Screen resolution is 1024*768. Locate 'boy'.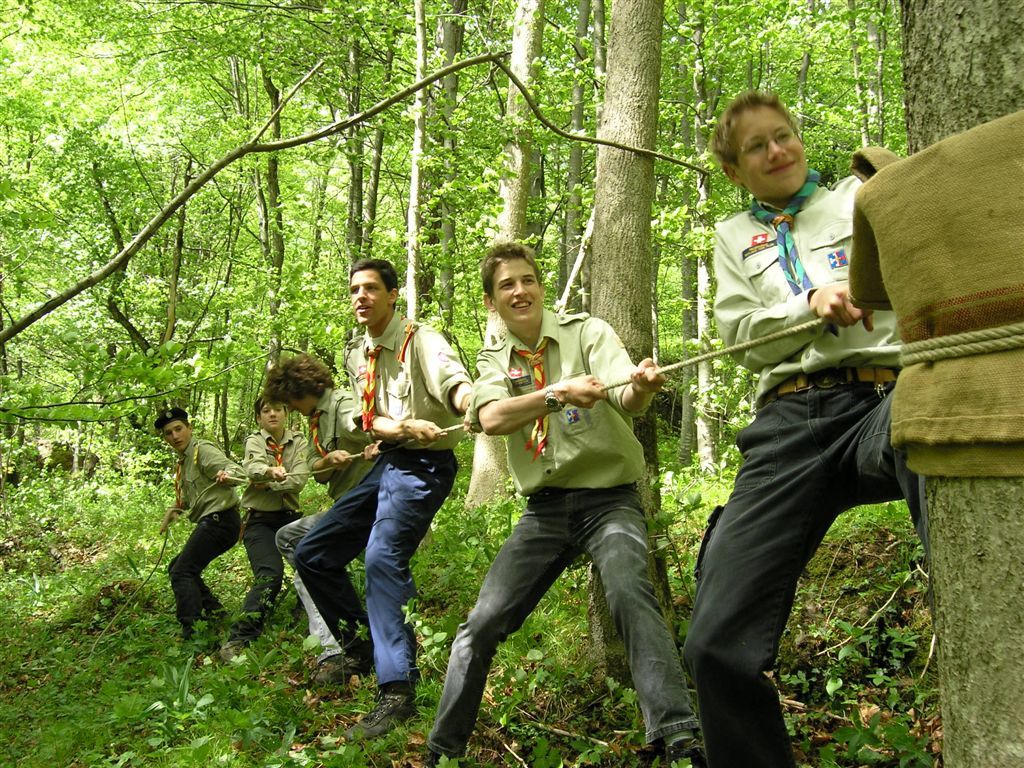
<bbox>420, 271, 708, 737</bbox>.
